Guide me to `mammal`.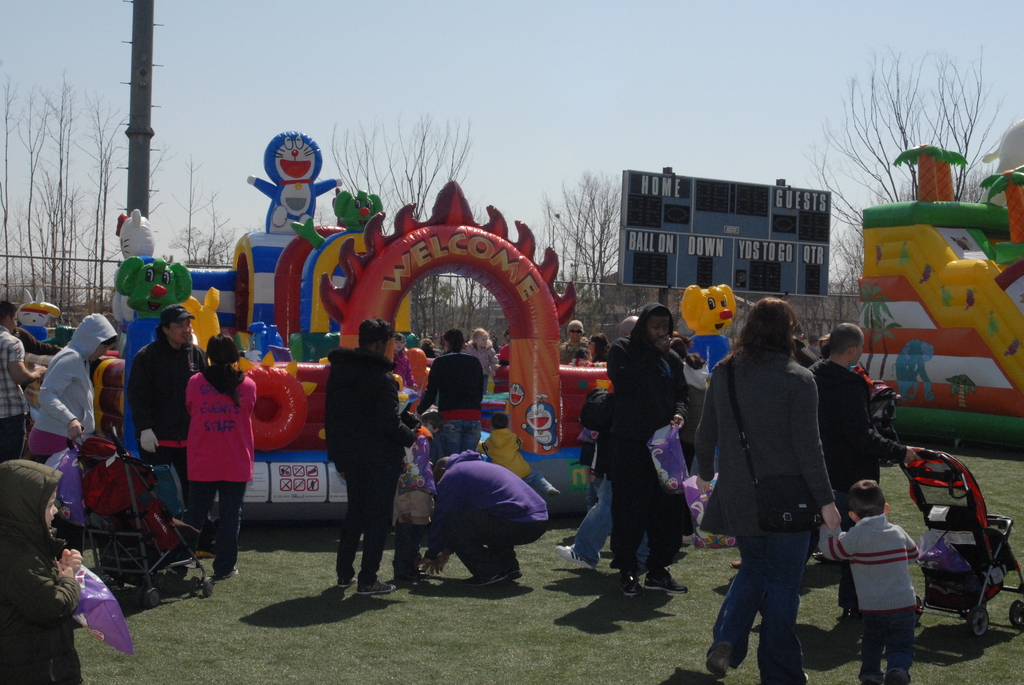
Guidance: bbox=[559, 386, 648, 569].
